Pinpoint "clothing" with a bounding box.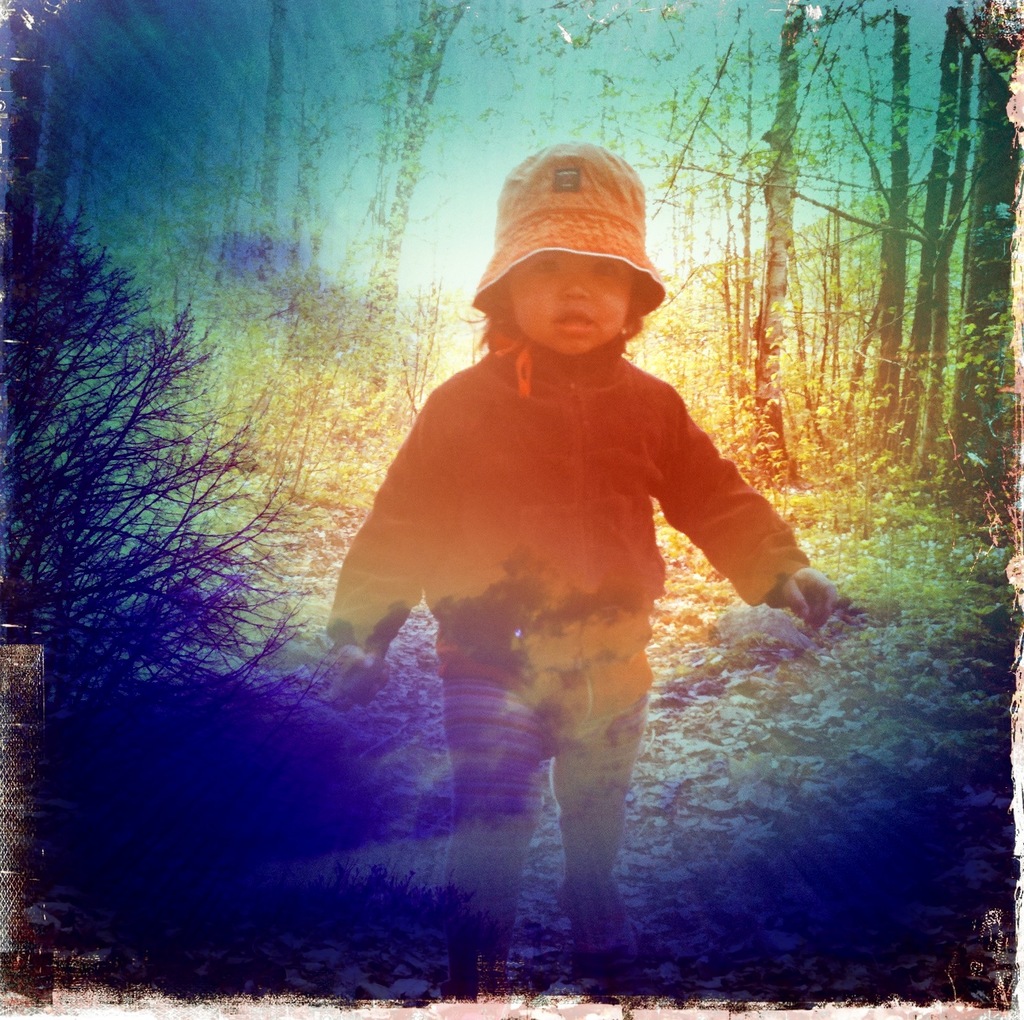
[326, 327, 814, 955].
